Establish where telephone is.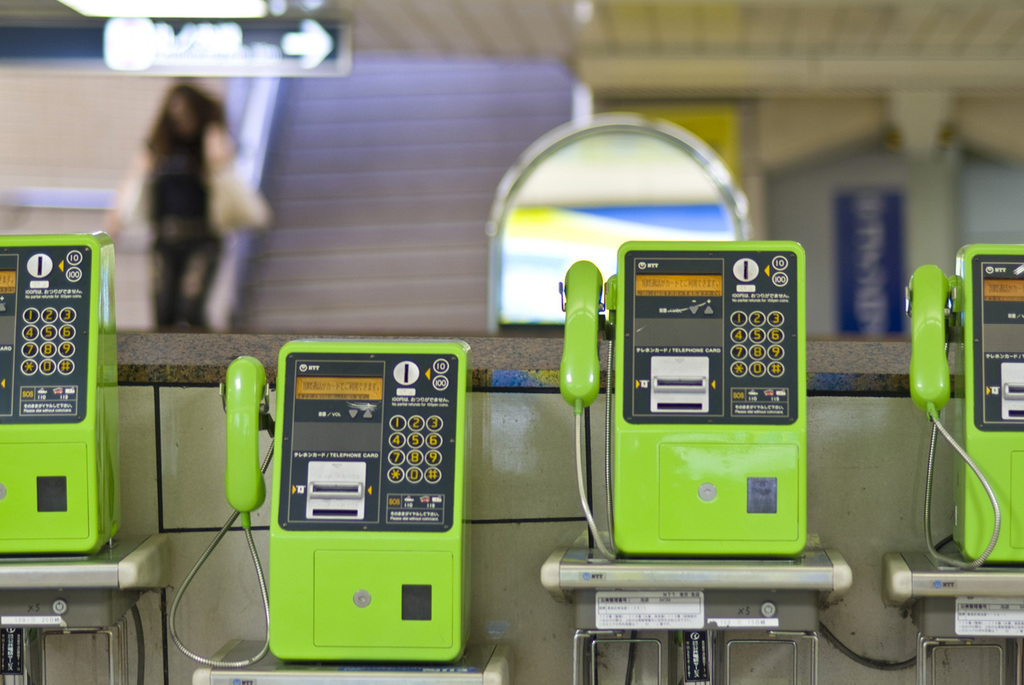
Established at 0,229,122,559.
